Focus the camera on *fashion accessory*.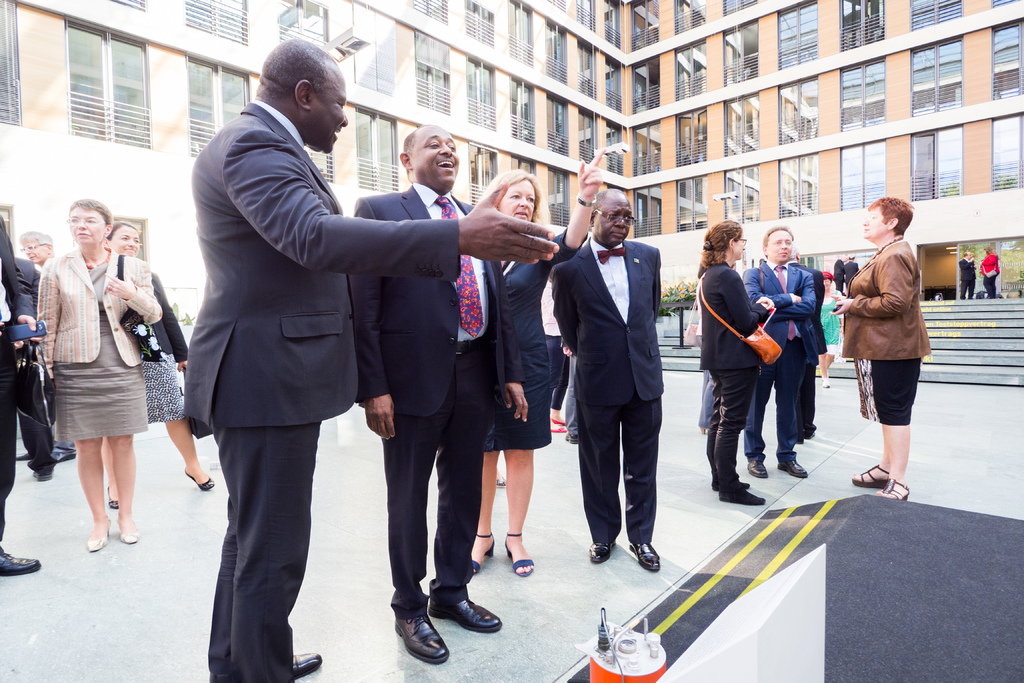
Focus region: box=[551, 426, 568, 434].
